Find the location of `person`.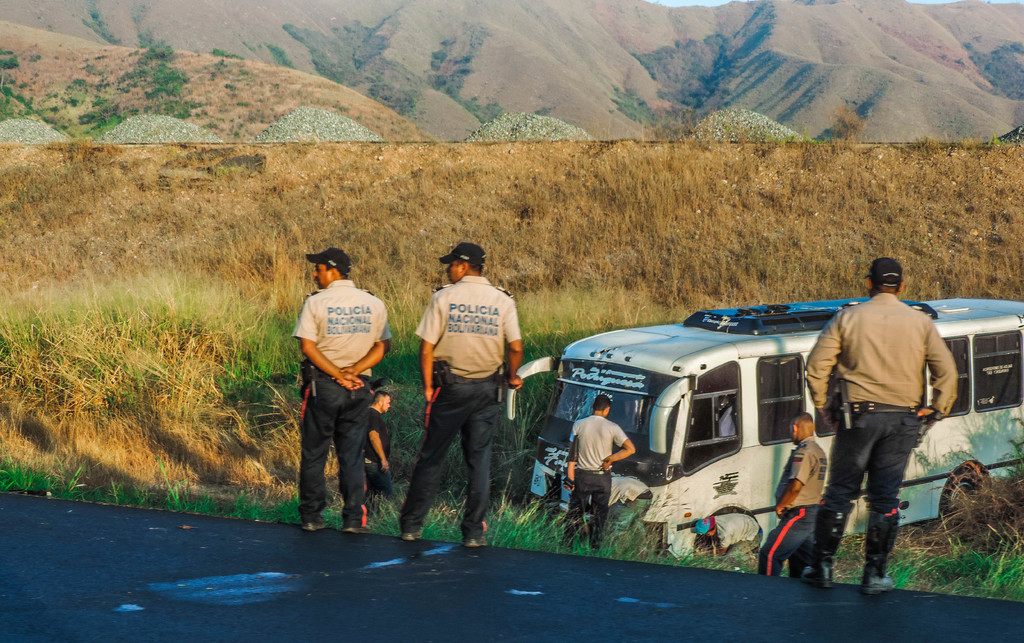
Location: bbox=(755, 410, 825, 578).
